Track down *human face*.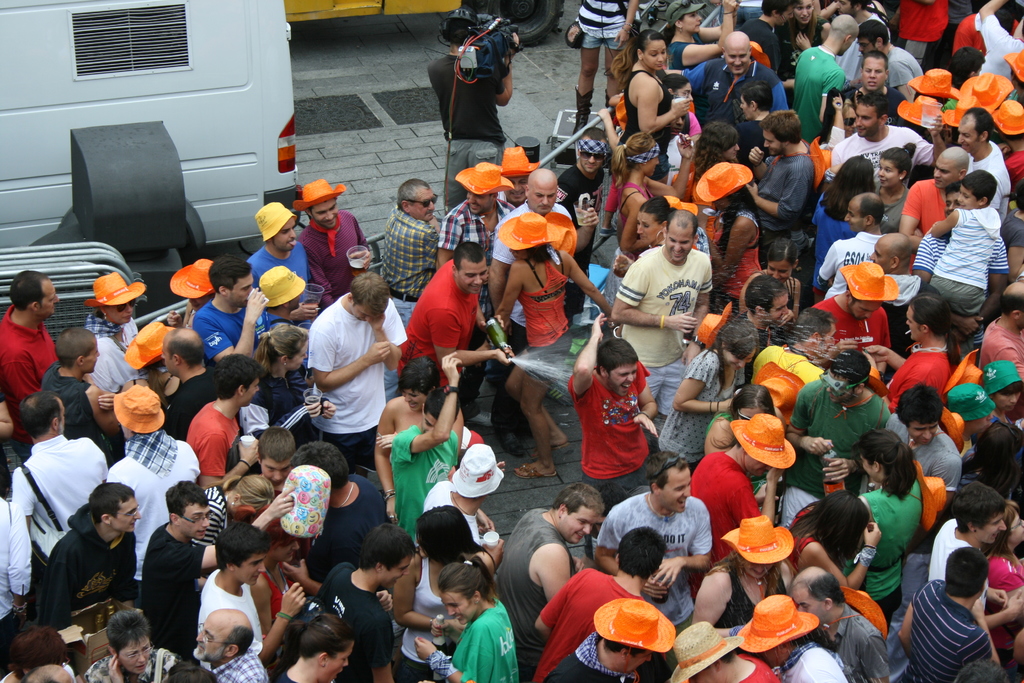
Tracked to crop(311, 201, 337, 228).
